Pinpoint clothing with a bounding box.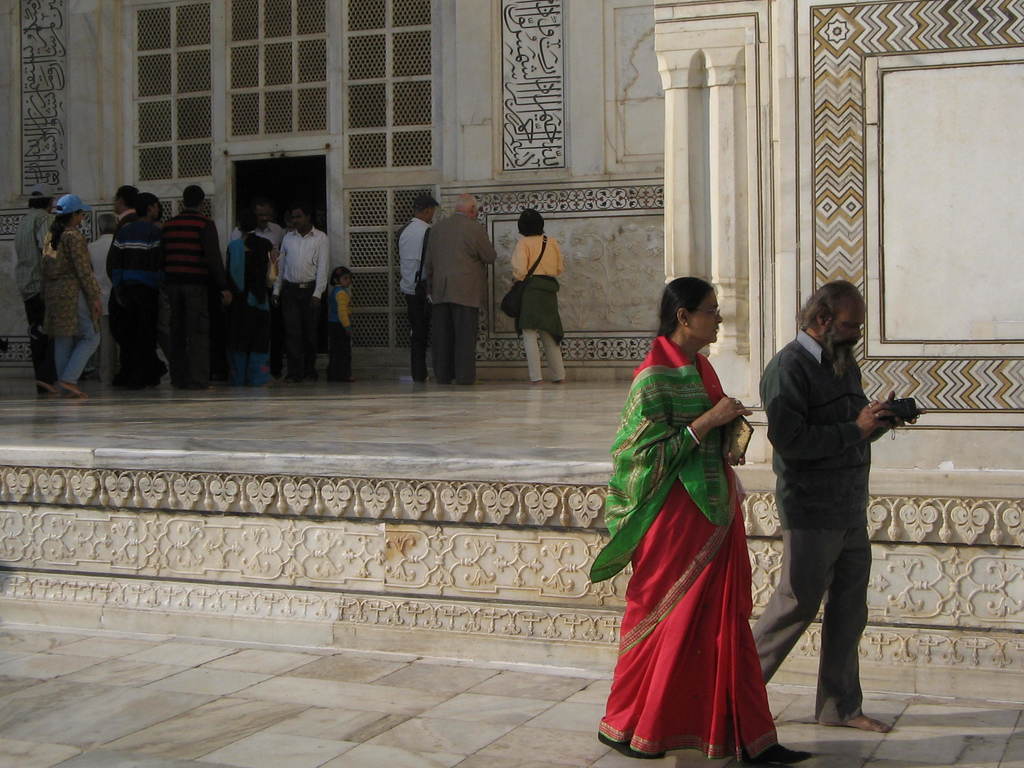
(left=163, top=211, right=225, bottom=384).
